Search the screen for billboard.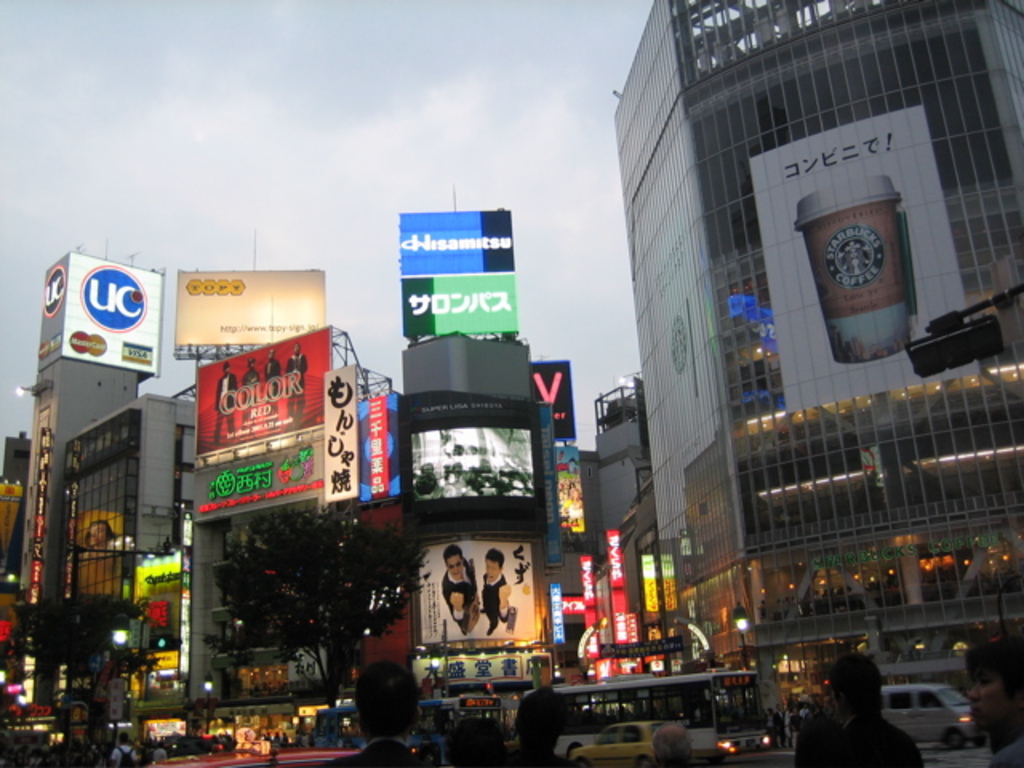
Found at rect(421, 542, 531, 645).
